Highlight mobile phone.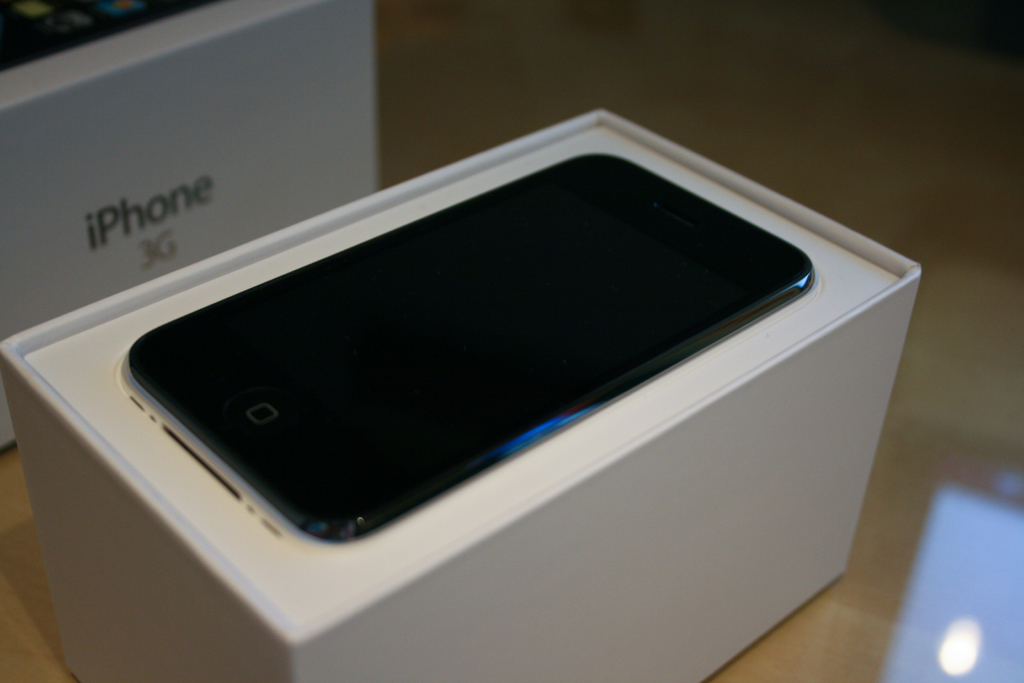
Highlighted region: x1=123 y1=151 x2=815 y2=541.
